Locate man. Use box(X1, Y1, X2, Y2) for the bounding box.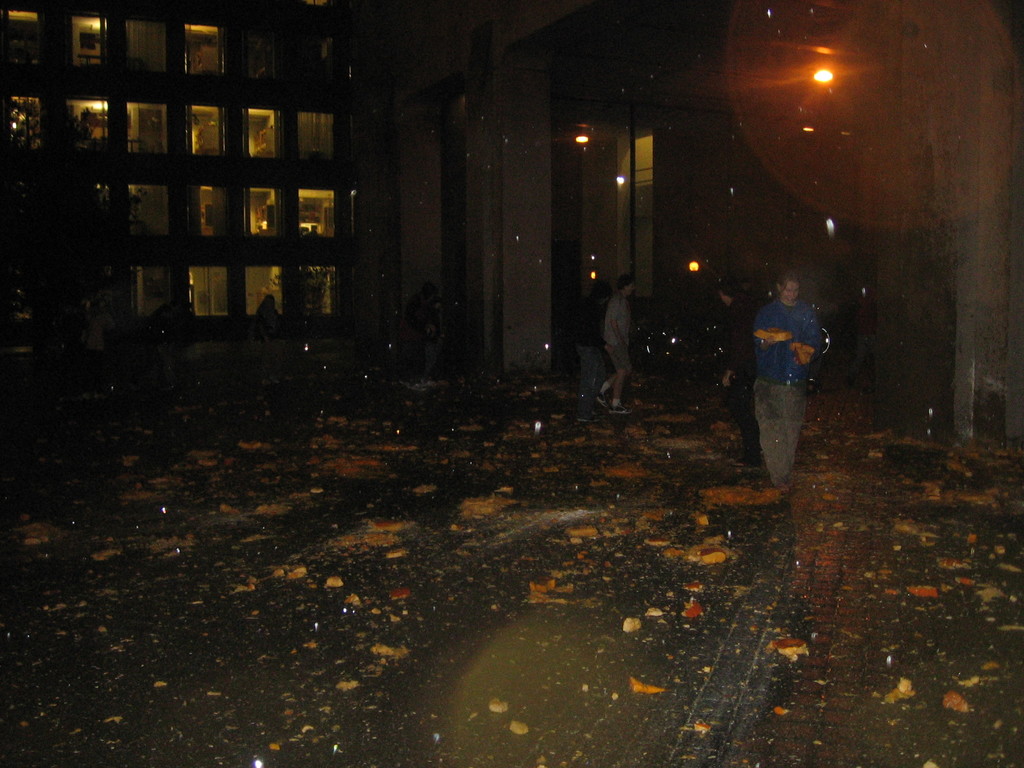
box(596, 273, 639, 413).
